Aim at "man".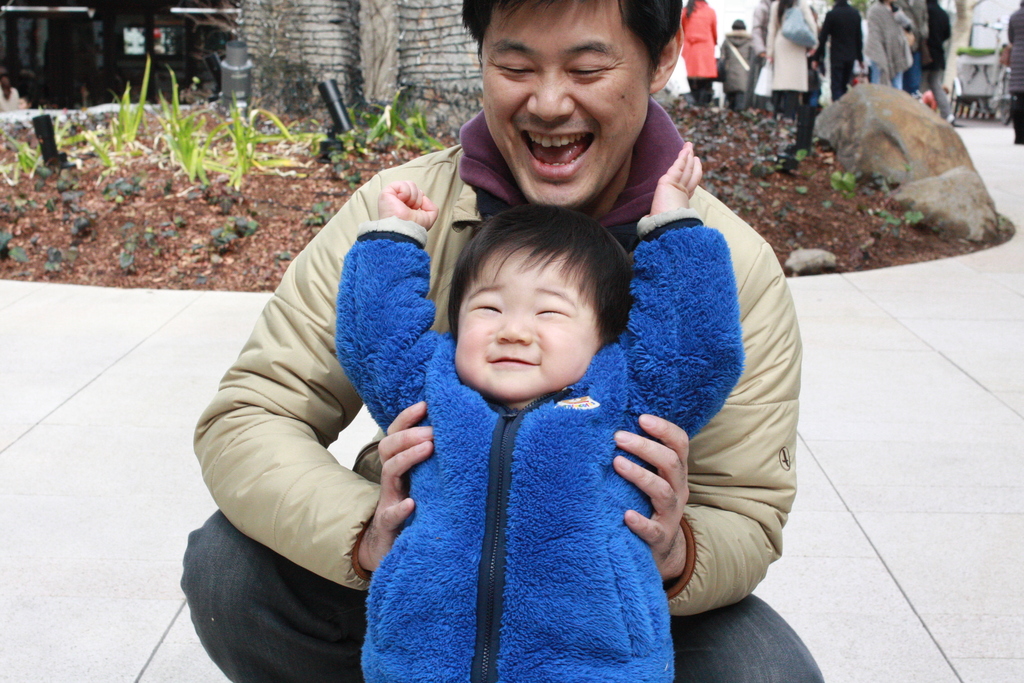
Aimed at x1=748, y1=0, x2=786, y2=63.
